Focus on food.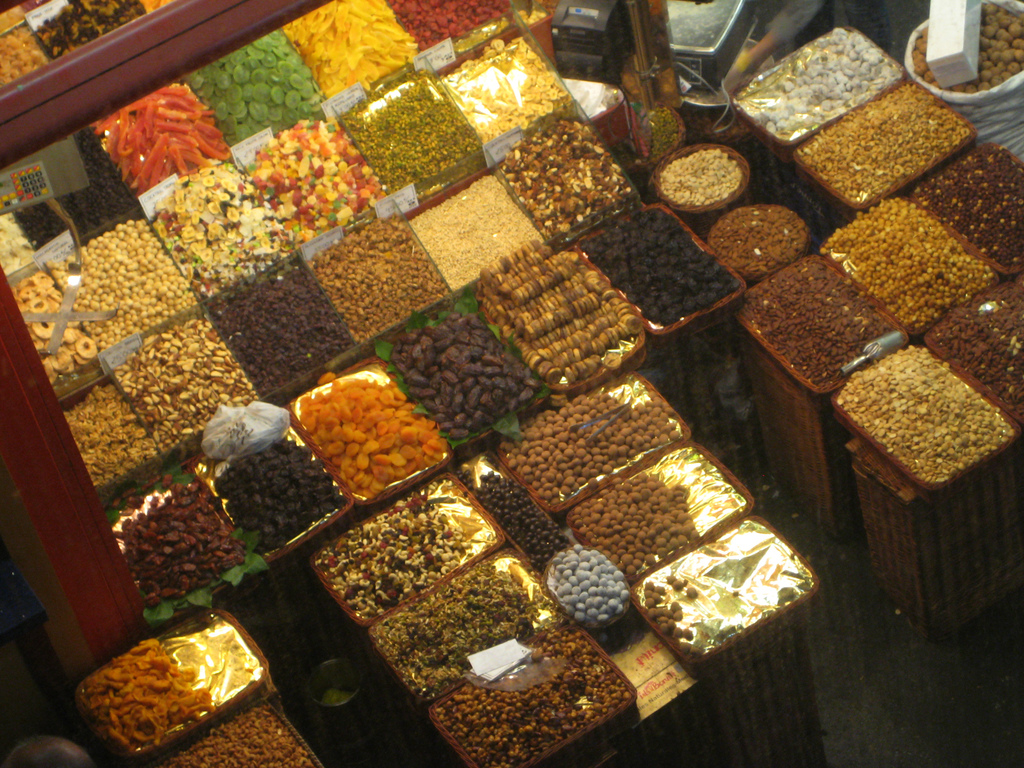
Focused at [47,212,201,353].
